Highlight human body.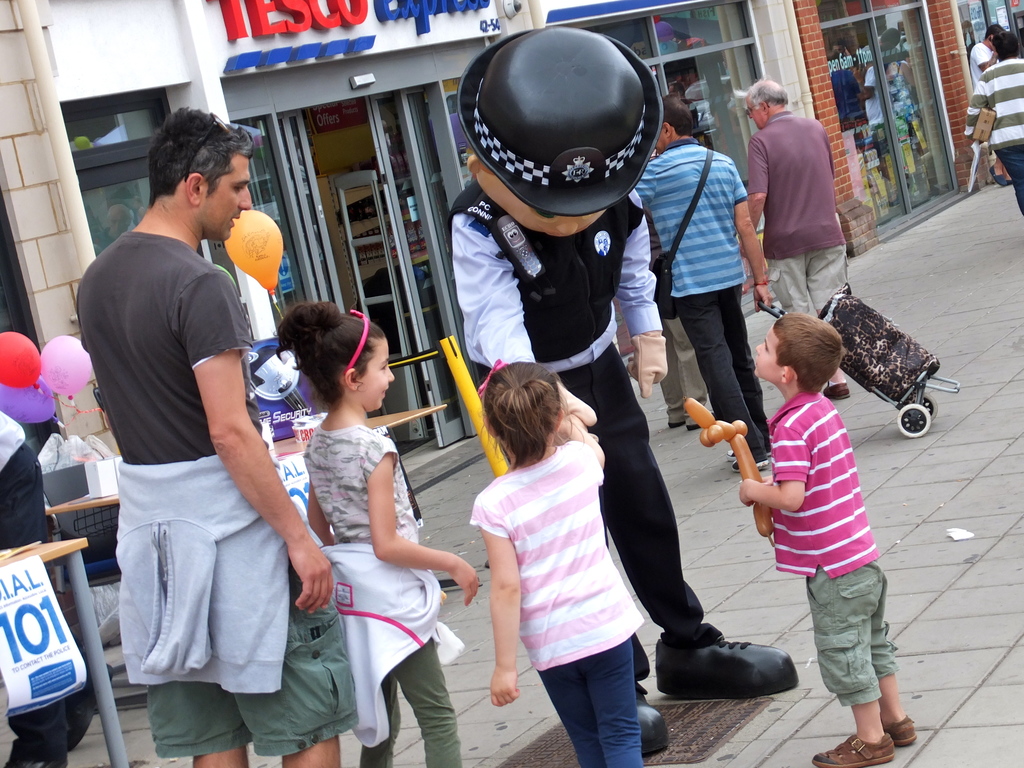
Highlighted region: 472:410:646:767.
